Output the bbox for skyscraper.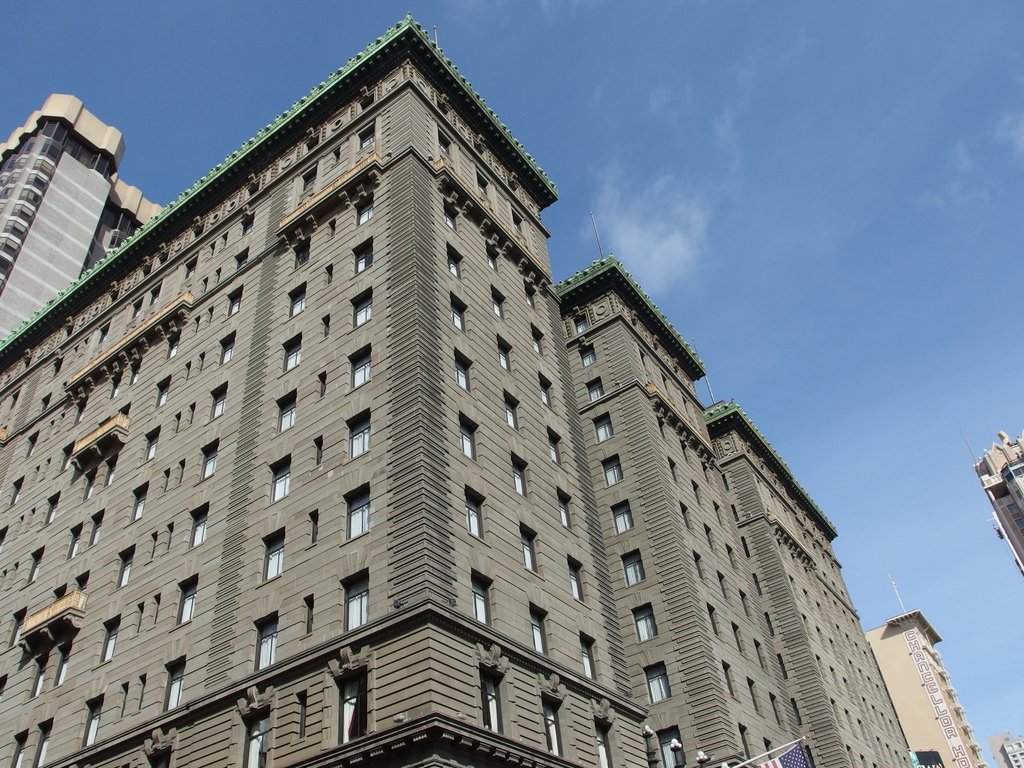
l=0, t=95, r=168, b=348.
